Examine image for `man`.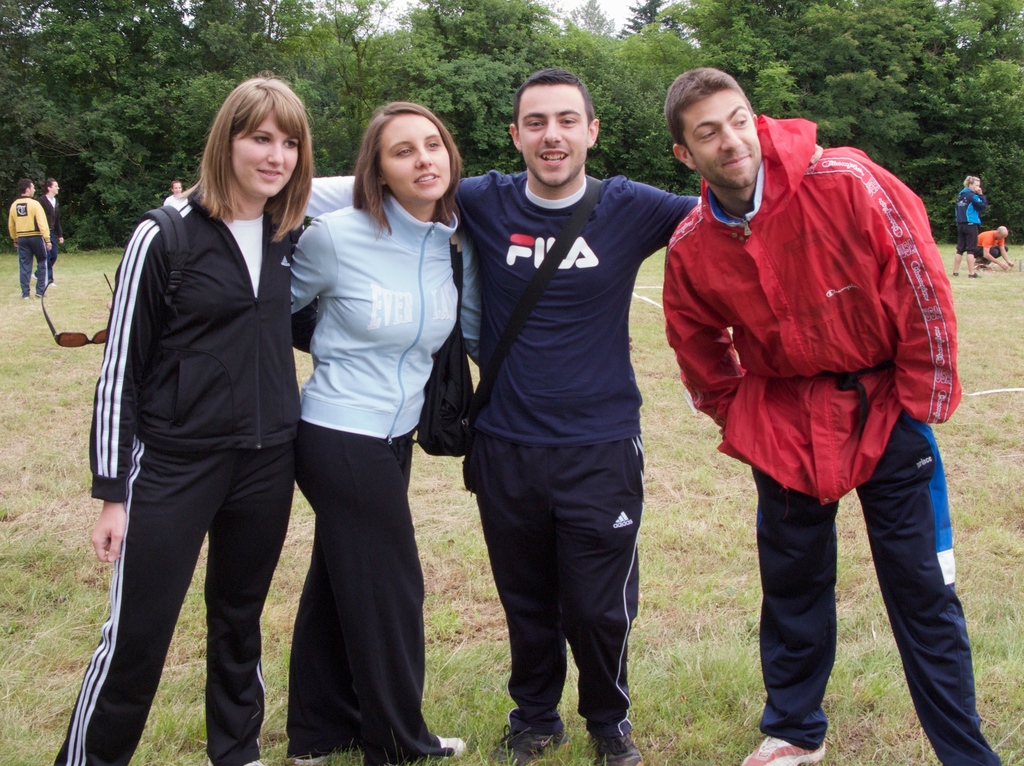
Examination result: x1=972 y1=222 x2=1012 y2=273.
